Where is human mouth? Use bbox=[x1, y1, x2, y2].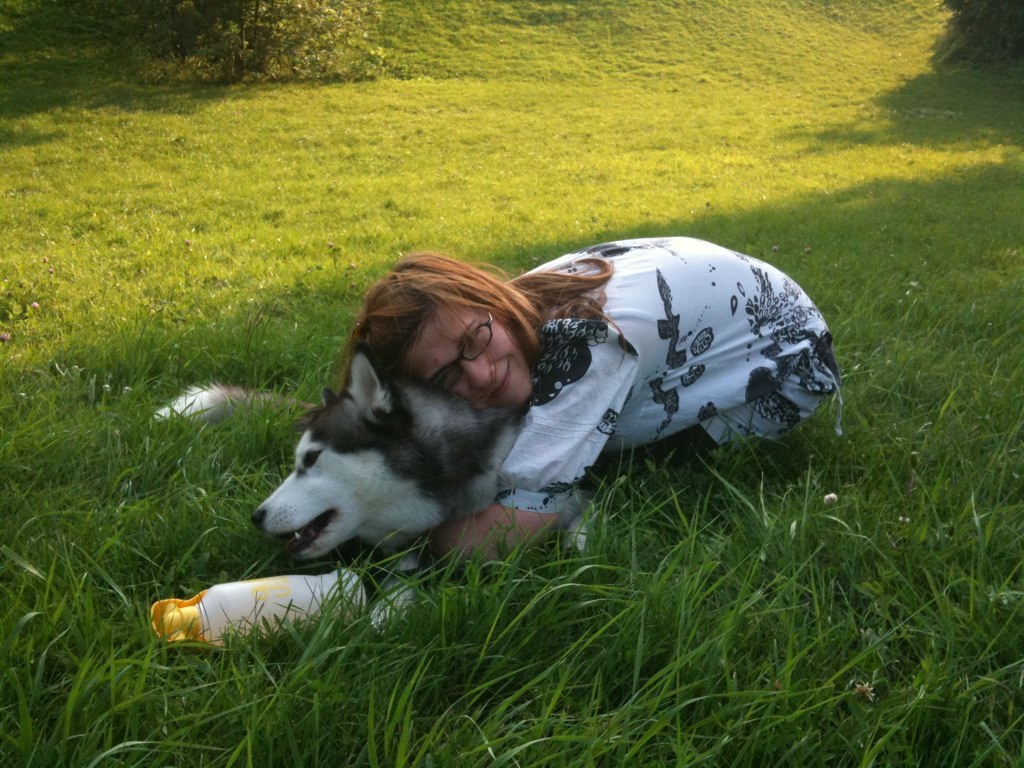
bbox=[490, 355, 510, 402].
